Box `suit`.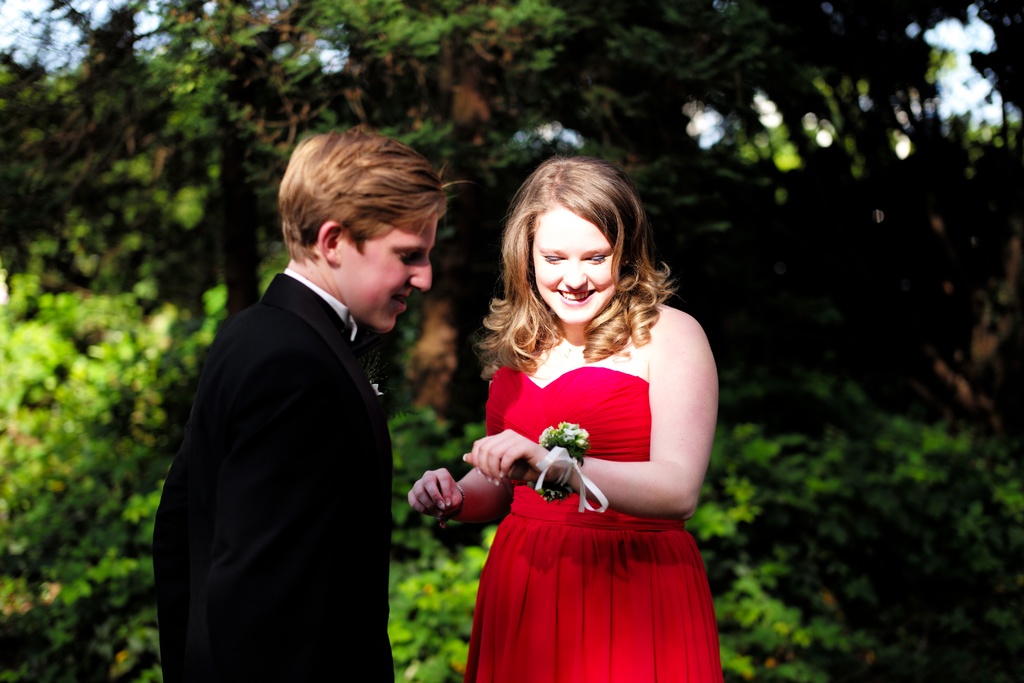
148, 160, 460, 677.
